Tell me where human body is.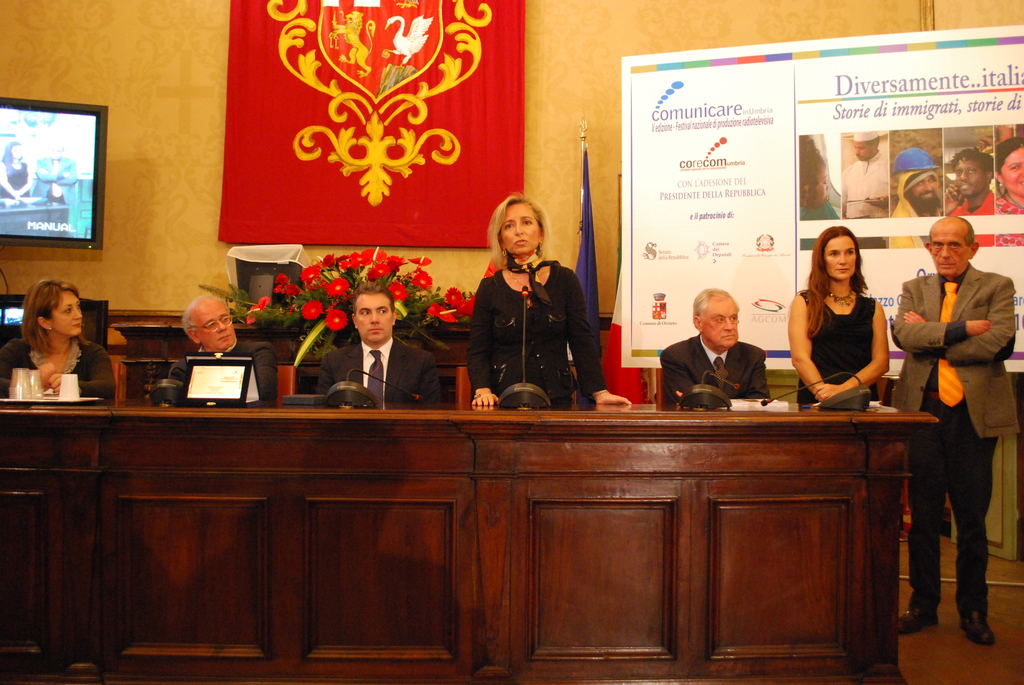
human body is at select_region(0, 336, 116, 398).
